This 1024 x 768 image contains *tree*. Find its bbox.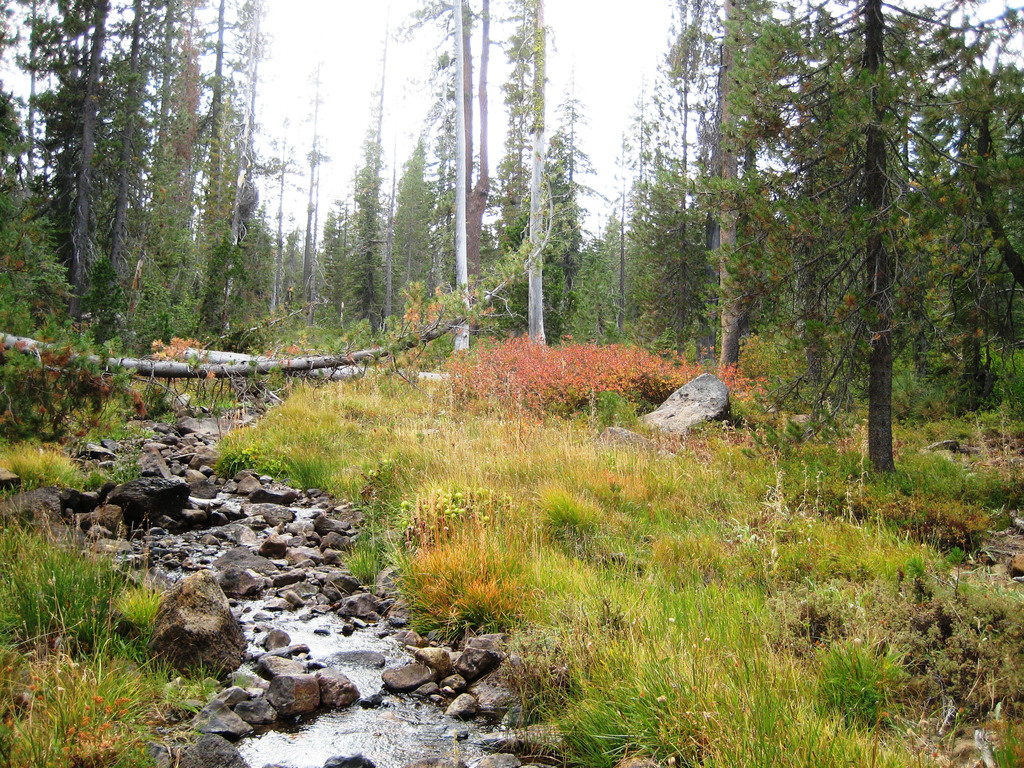
{"left": 28, "top": 0, "right": 95, "bottom": 358}.
